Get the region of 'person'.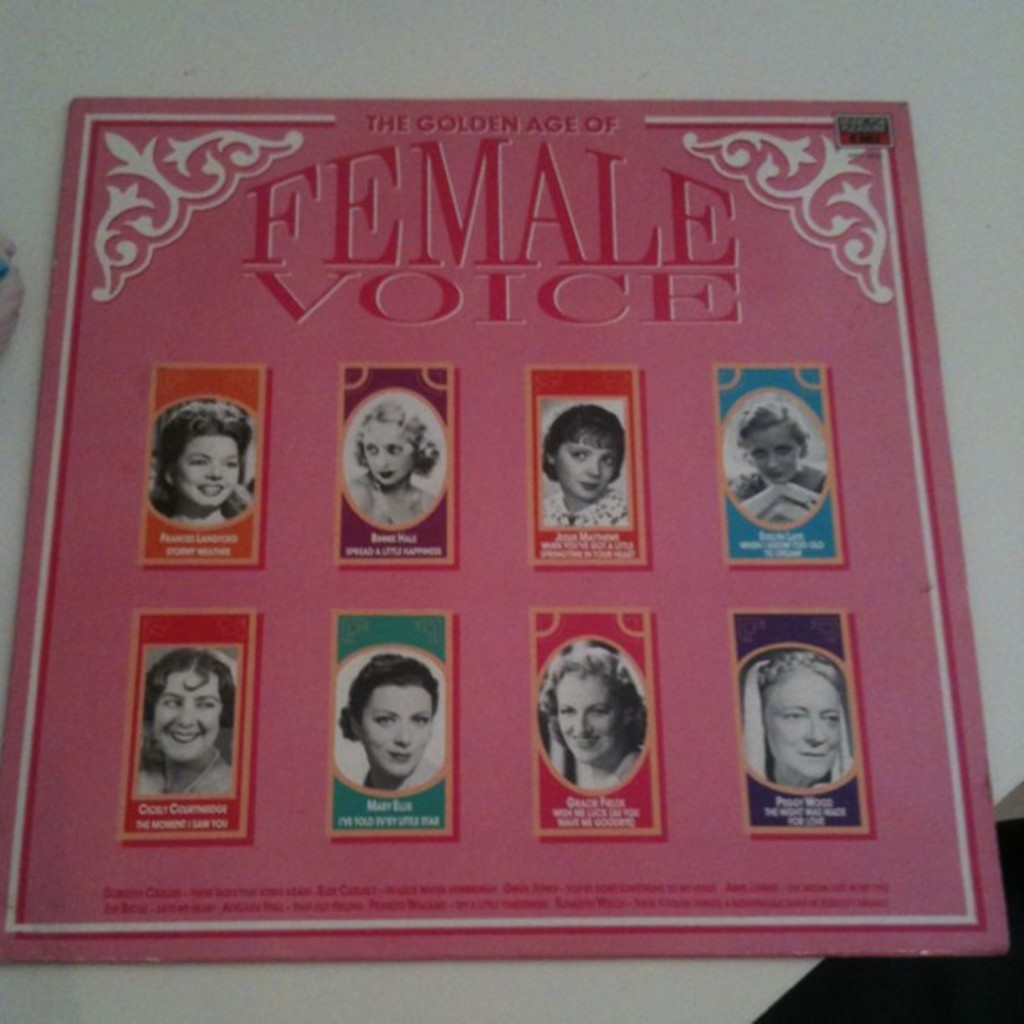
Rect(149, 402, 253, 522).
